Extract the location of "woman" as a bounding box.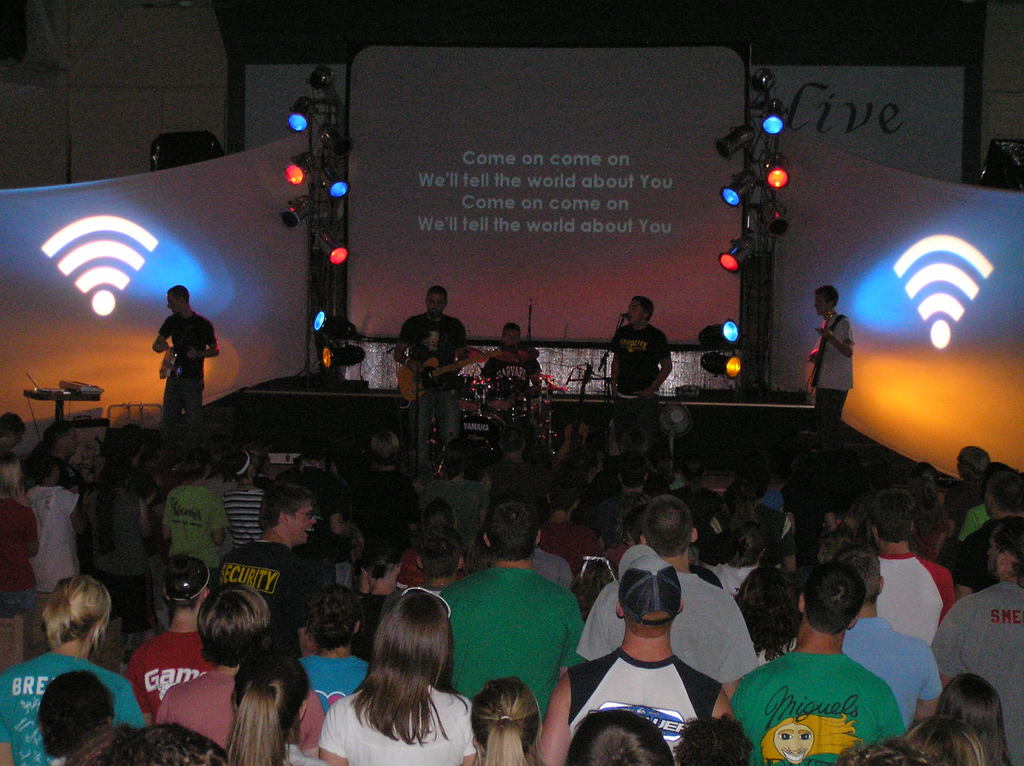
locate(221, 648, 320, 765).
